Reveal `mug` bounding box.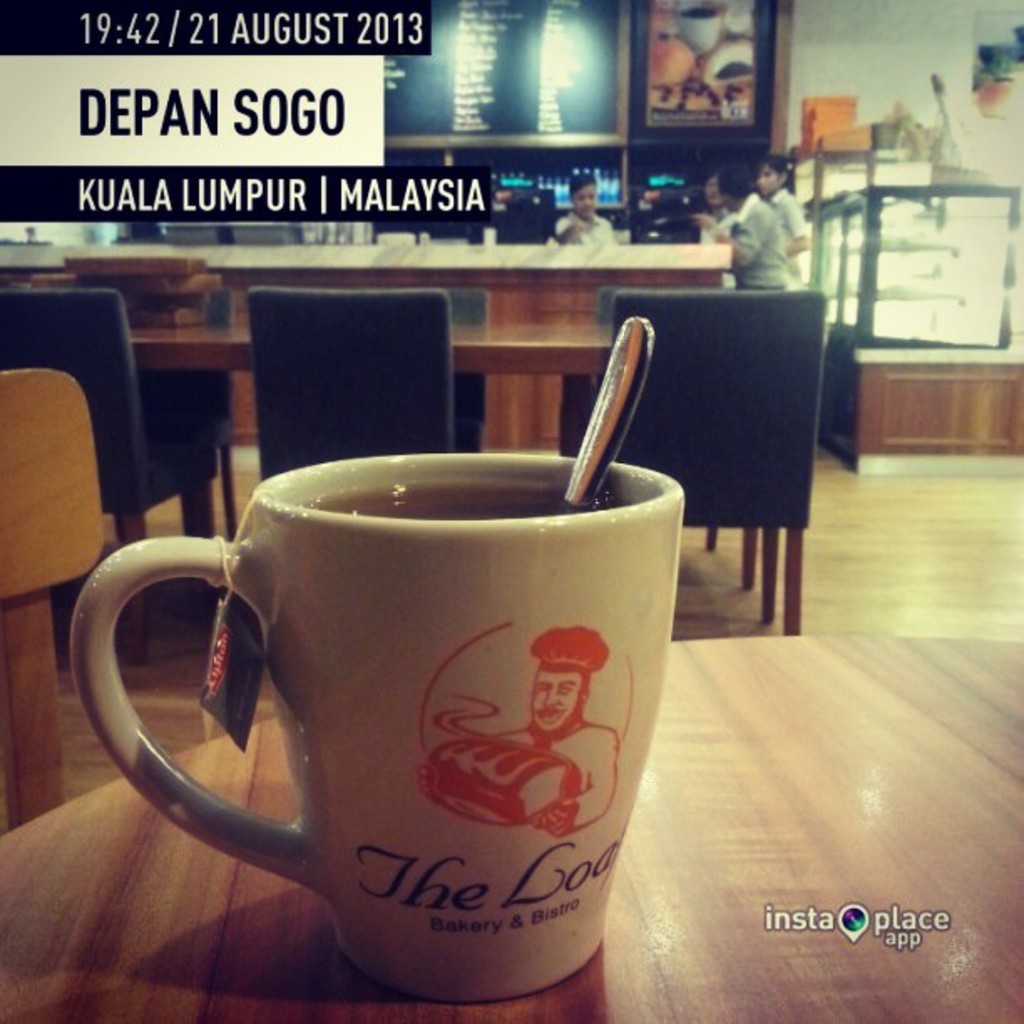
Revealed: 65/452/688/1002.
